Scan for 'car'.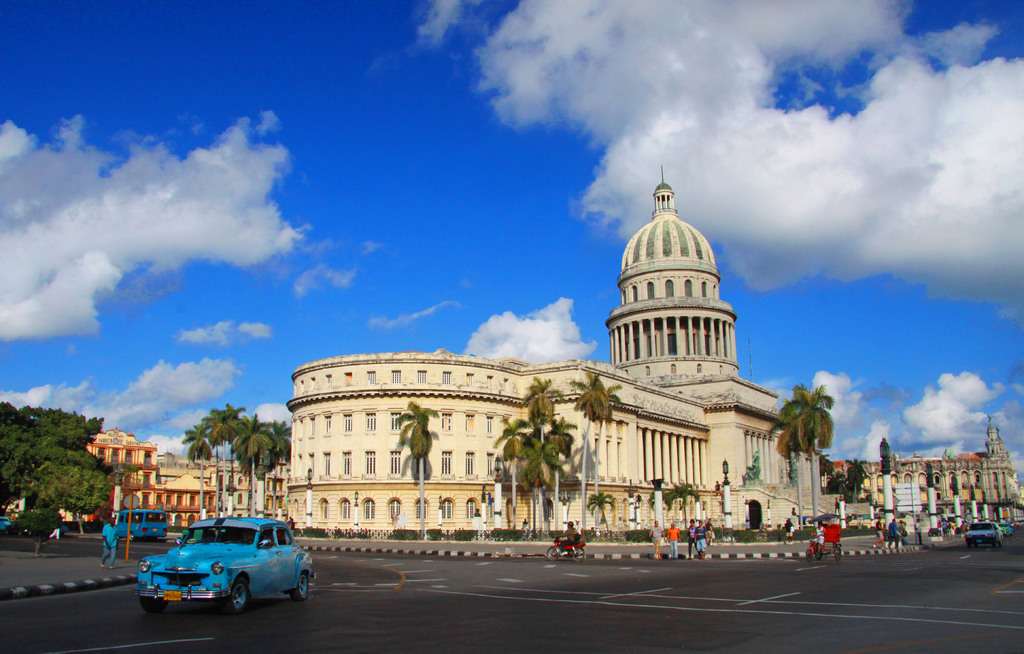
Scan result: 115 508 166 537.
